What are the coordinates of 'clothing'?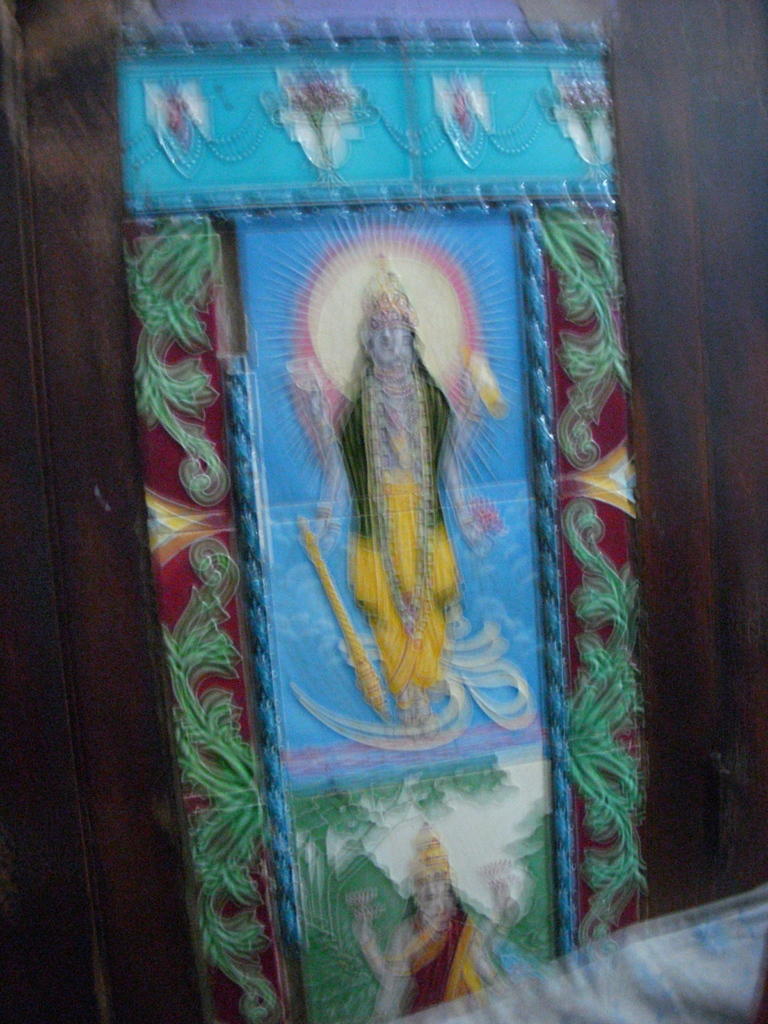
[left=285, top=349, right=458, bottom=715].
